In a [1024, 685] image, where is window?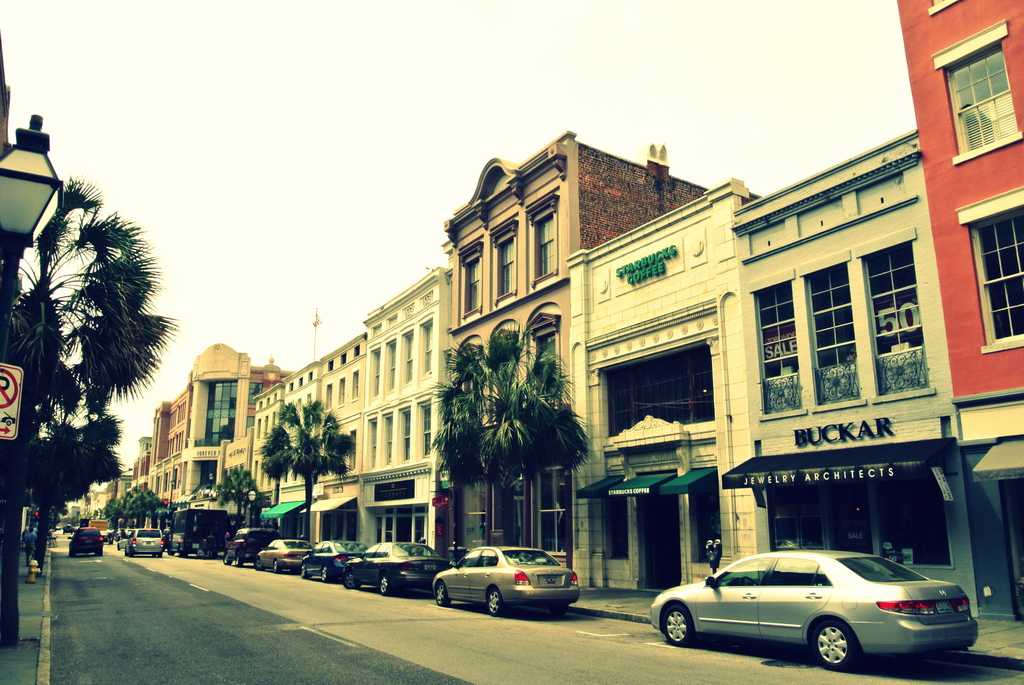
bbox(956, 185, 1023, 354).
